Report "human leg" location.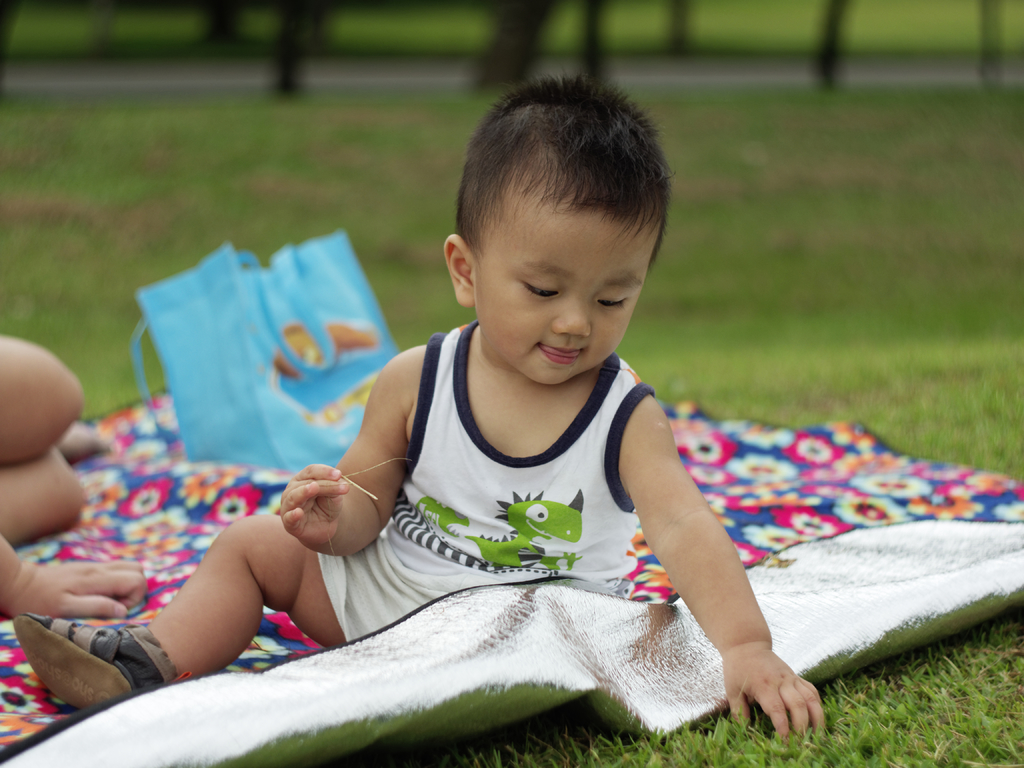
Report: select_region(0, 422, 116, 538).
